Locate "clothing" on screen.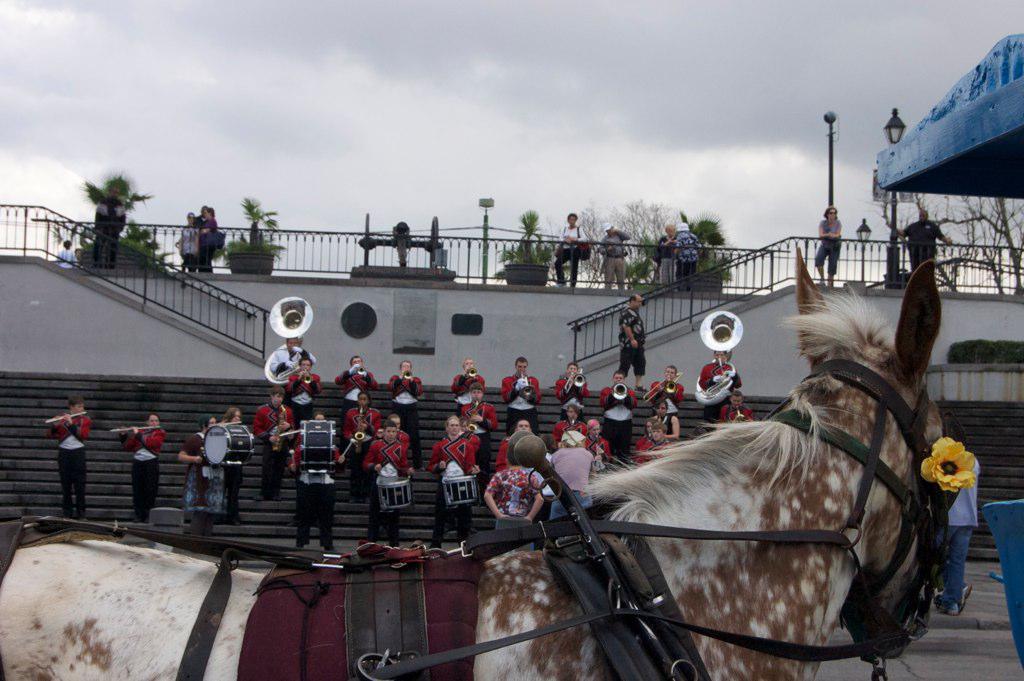
On screen at {"left": 617, "top": 306, "right": 648, "bottom": 377}.
